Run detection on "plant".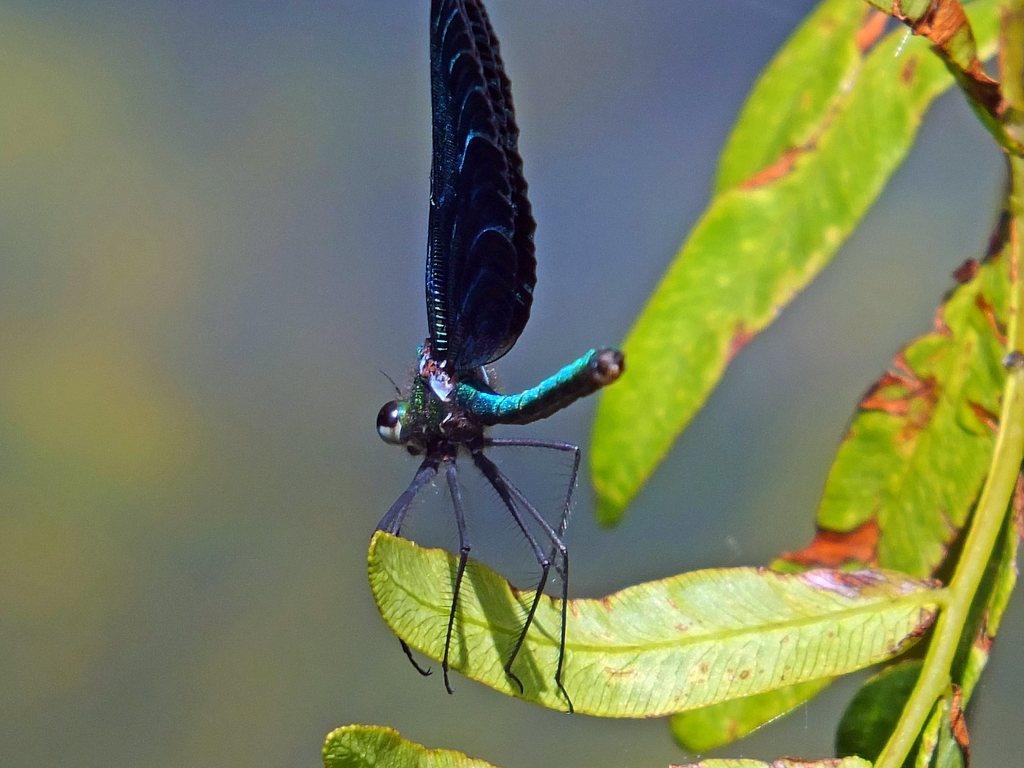
Result: [319,0,1023,767].
